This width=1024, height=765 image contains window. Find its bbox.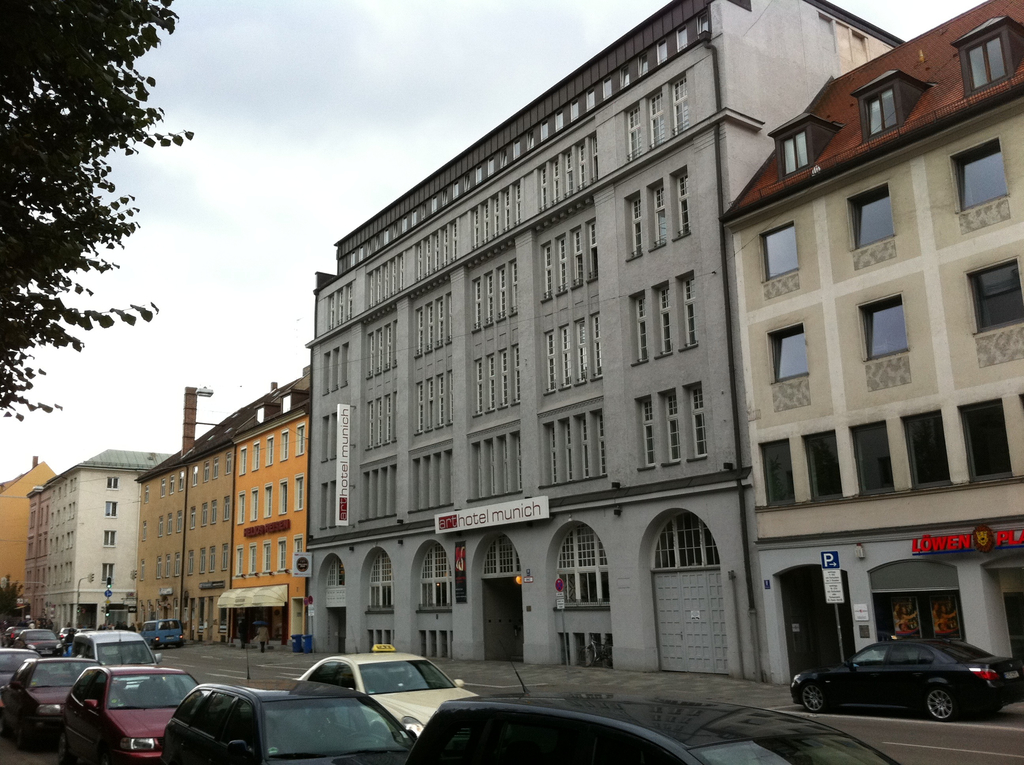
box(280, 486, 290, 512).
